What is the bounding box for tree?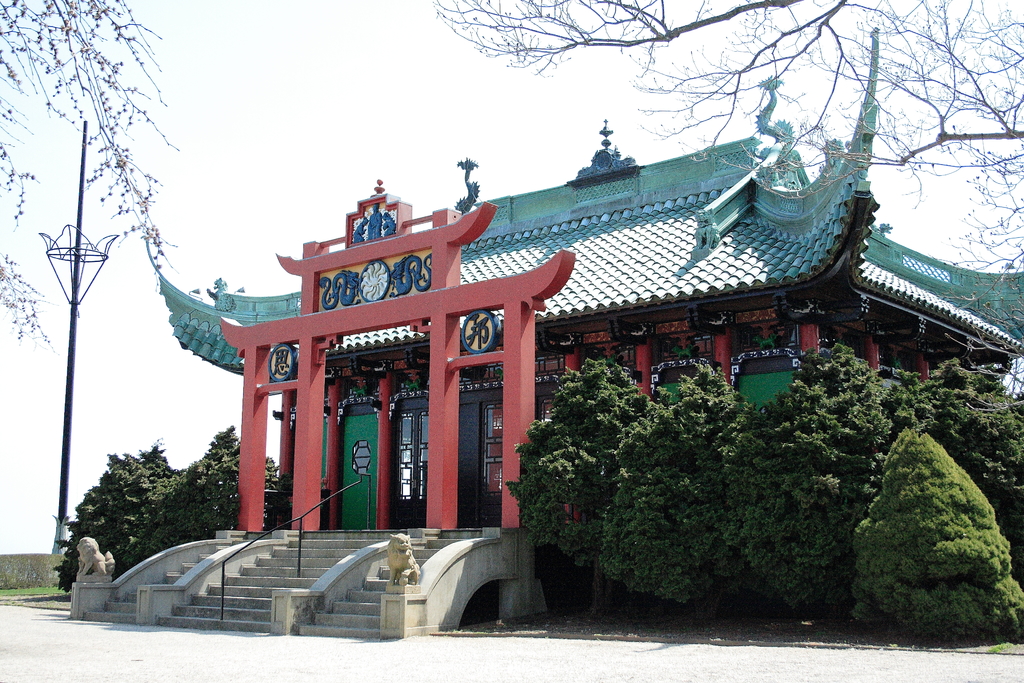
{"x1": 0, "y1": 0, "x2": 186, "y2": 359}.
